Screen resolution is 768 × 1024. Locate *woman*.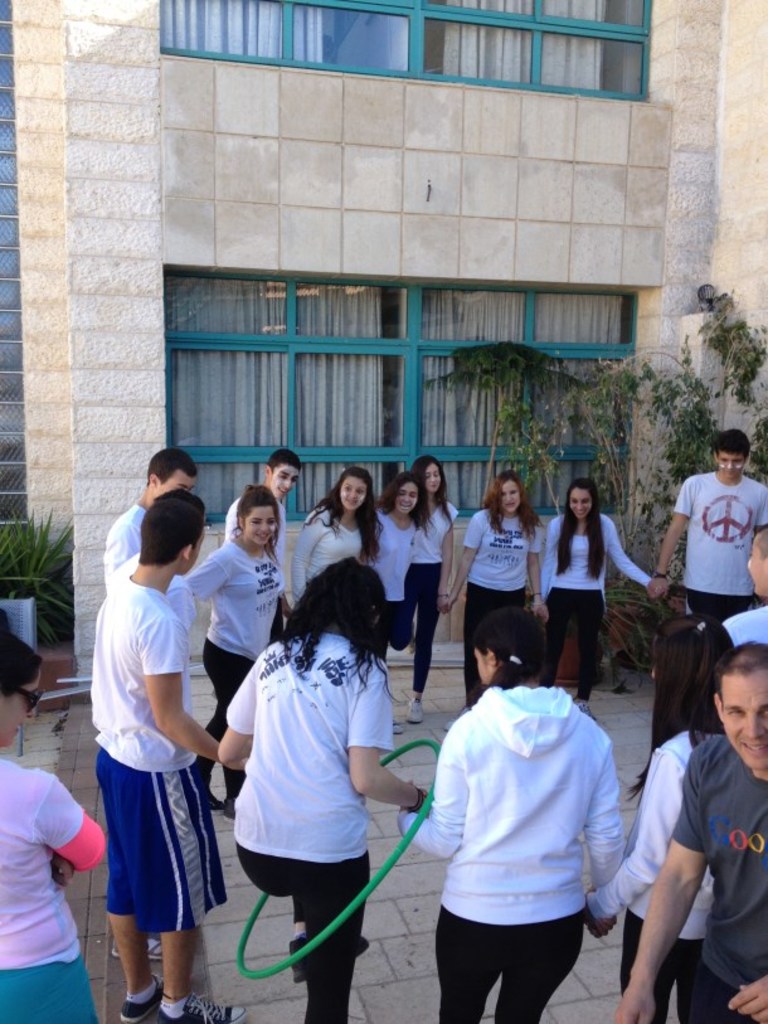
x1=398, y1=603, x2=624, y2=1023.
